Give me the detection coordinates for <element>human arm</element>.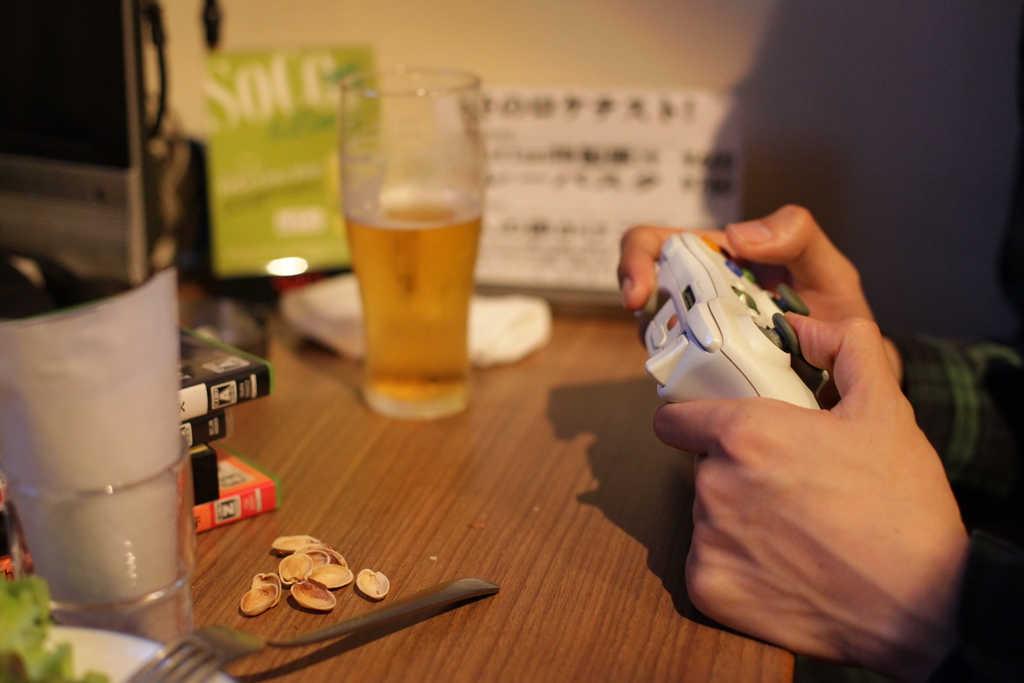
region(604, 199, 1023, 495).
